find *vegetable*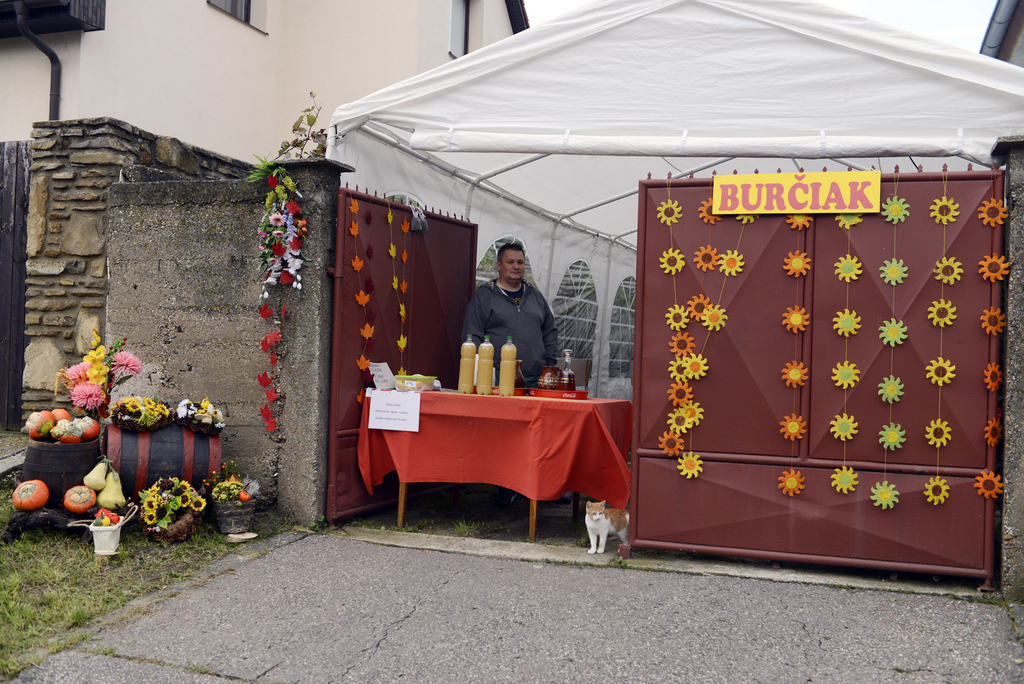
<bbox>81, 457, 110, 487</bbox>
